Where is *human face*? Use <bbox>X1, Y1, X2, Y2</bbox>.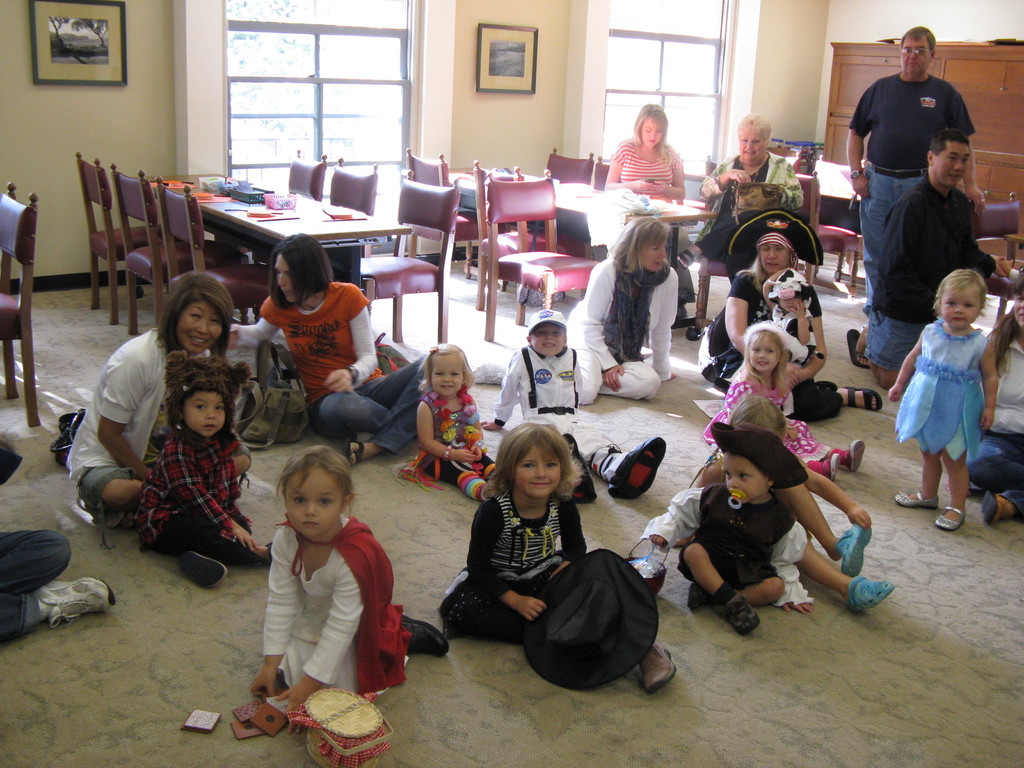
<bbox>755, 236, 786, 273</bbox>.
